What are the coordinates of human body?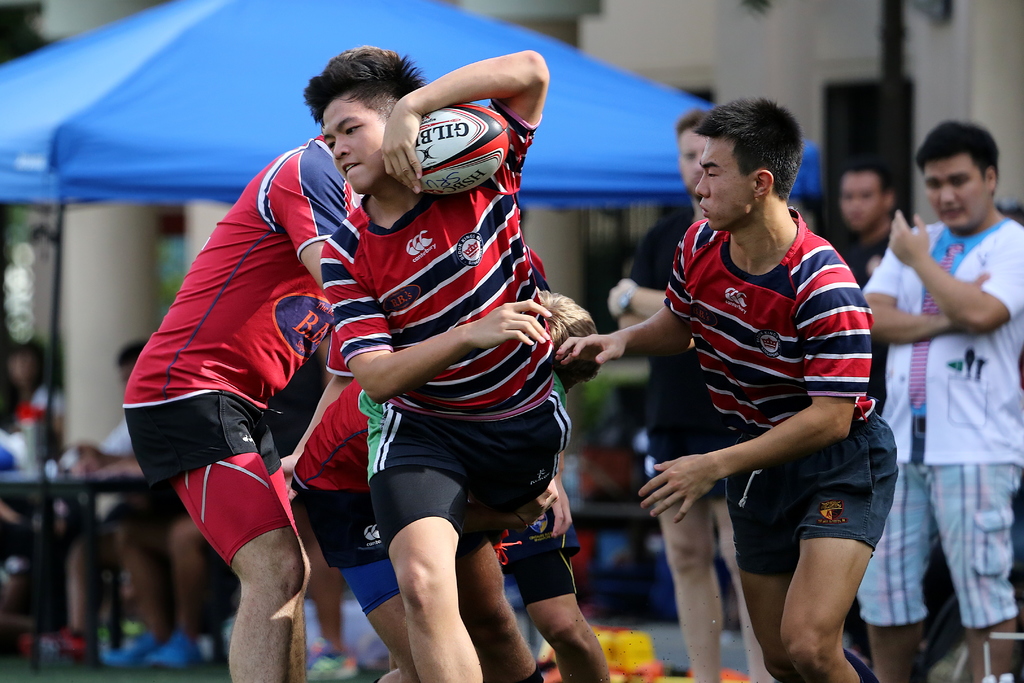
(17,339,63,414).
